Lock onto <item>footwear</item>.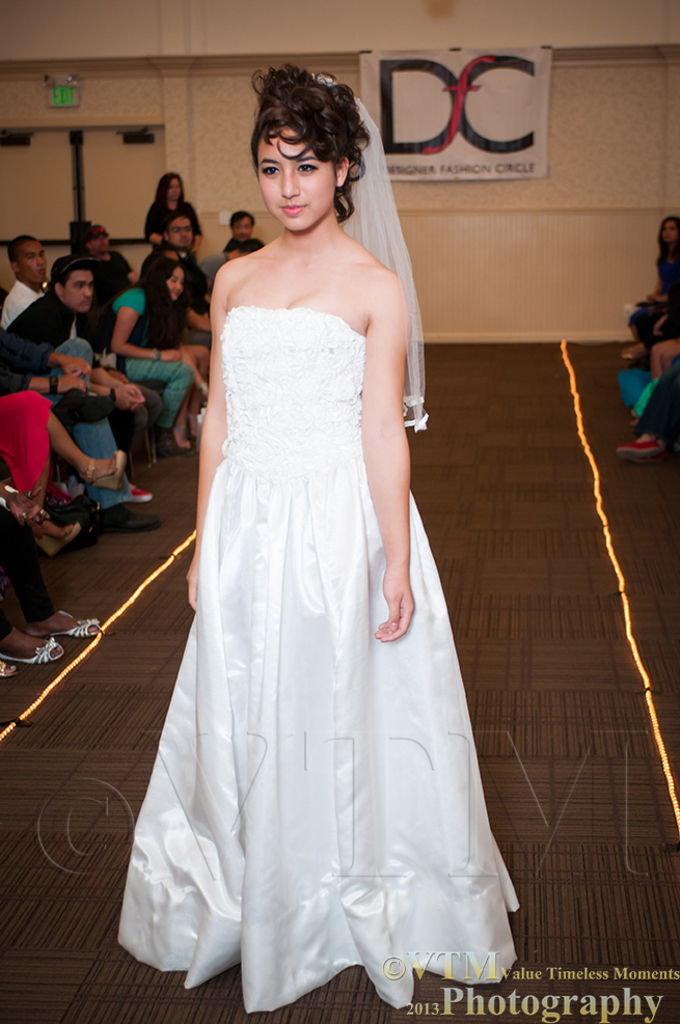
Locked: x1=32 y1=523 x2=77 y2=561.
